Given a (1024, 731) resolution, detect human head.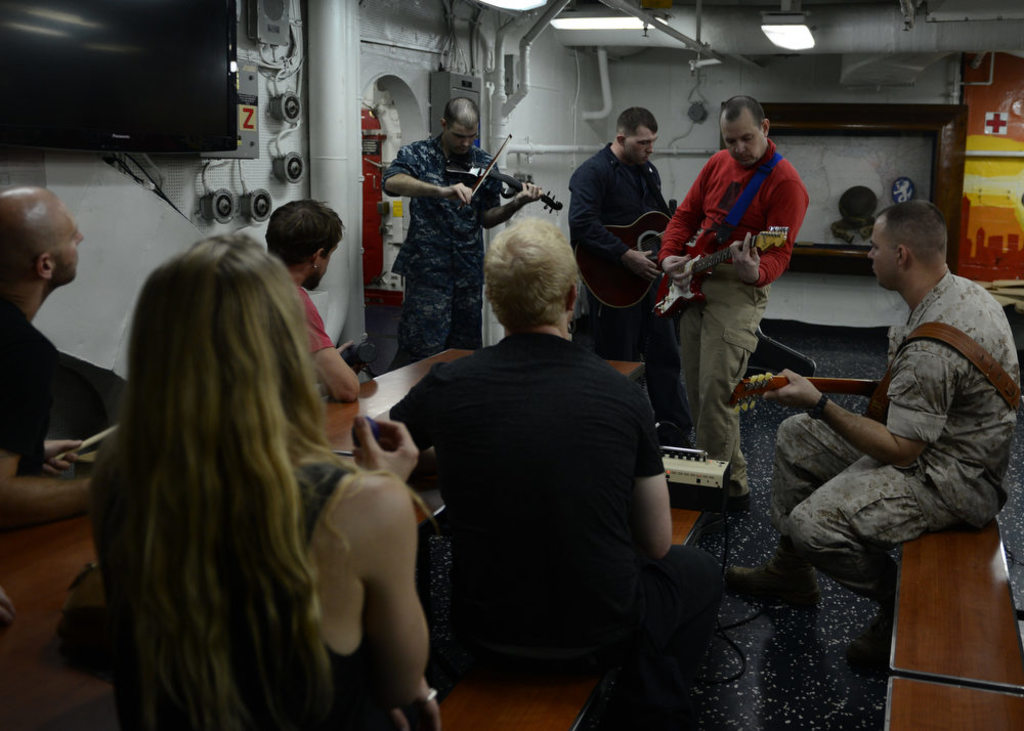
pyautogui.locateOnScreen(486, 215, 578, 332).
